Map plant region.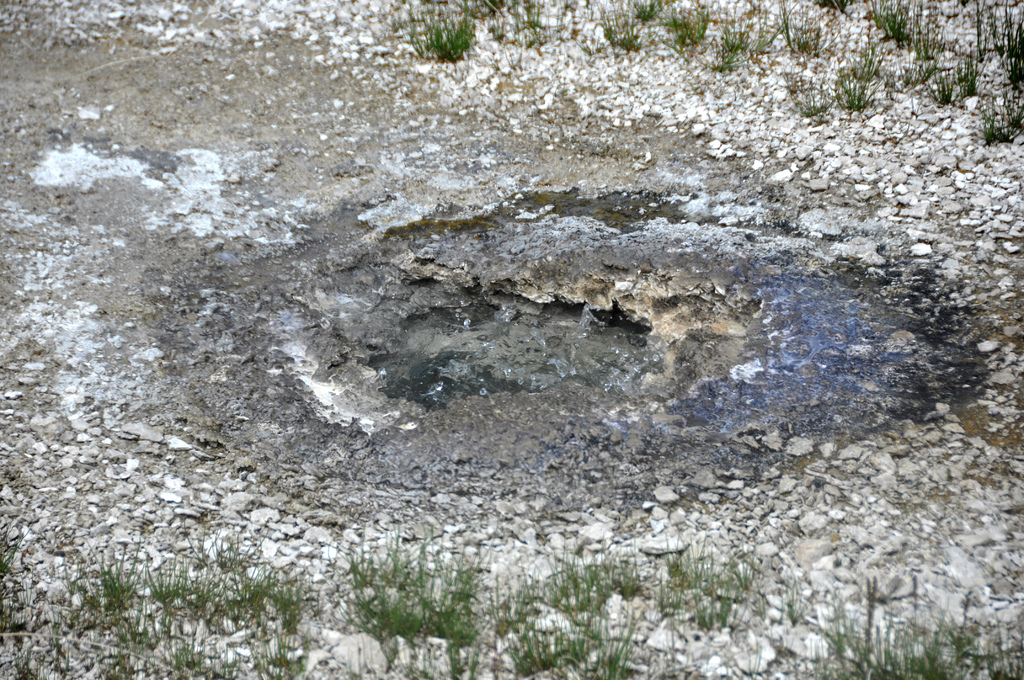
Mapped to pyautogui.locateOnScreen(927, 59, 953, 104).
